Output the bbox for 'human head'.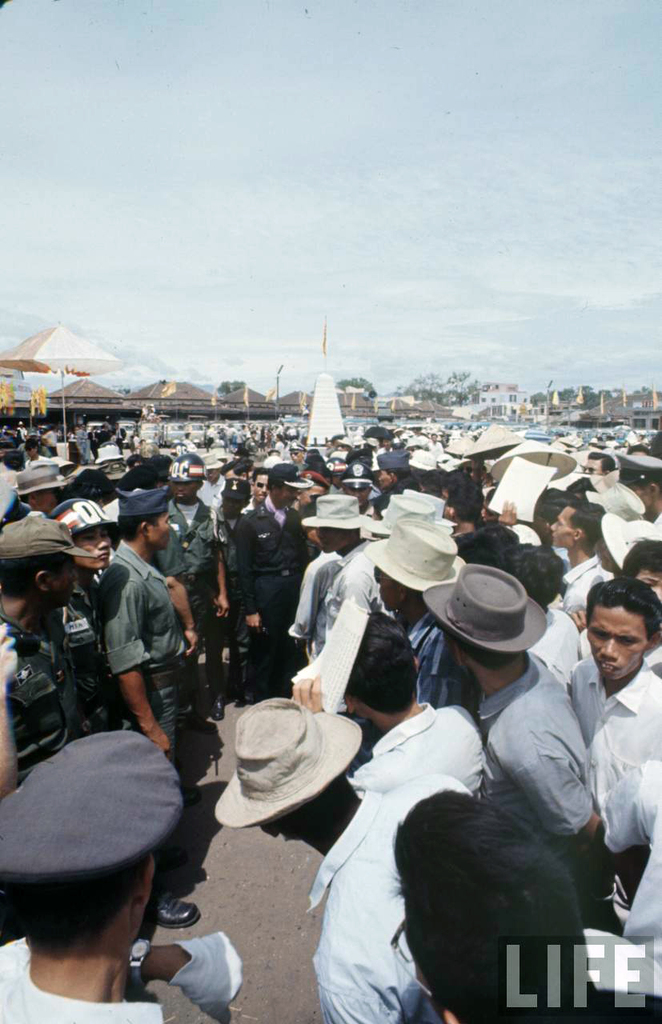
x1=0 y1=410 x2=661 y2=517.
